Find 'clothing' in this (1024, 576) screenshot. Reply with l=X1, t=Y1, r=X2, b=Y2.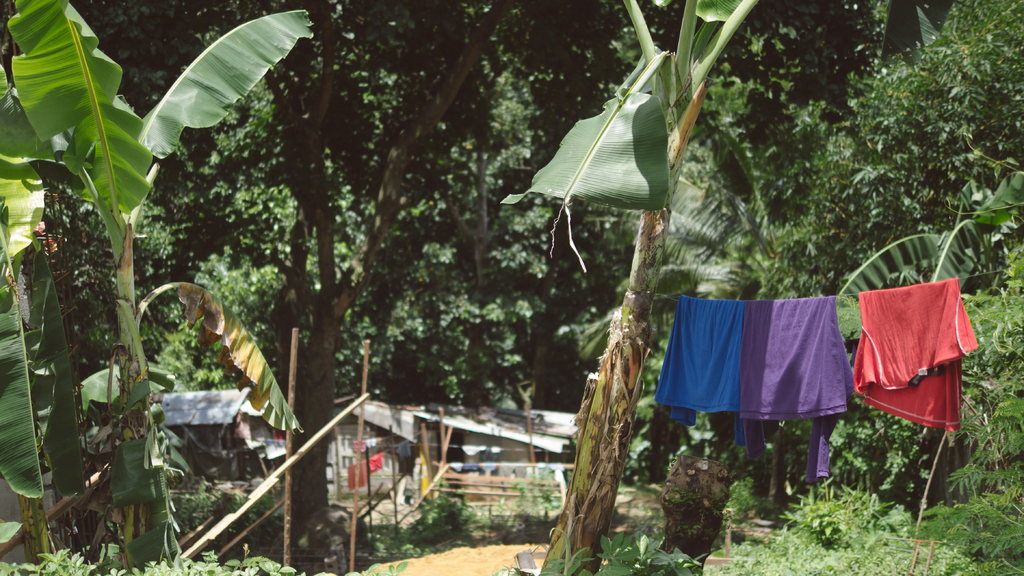
l=650, t=297, r=744, b=449.
